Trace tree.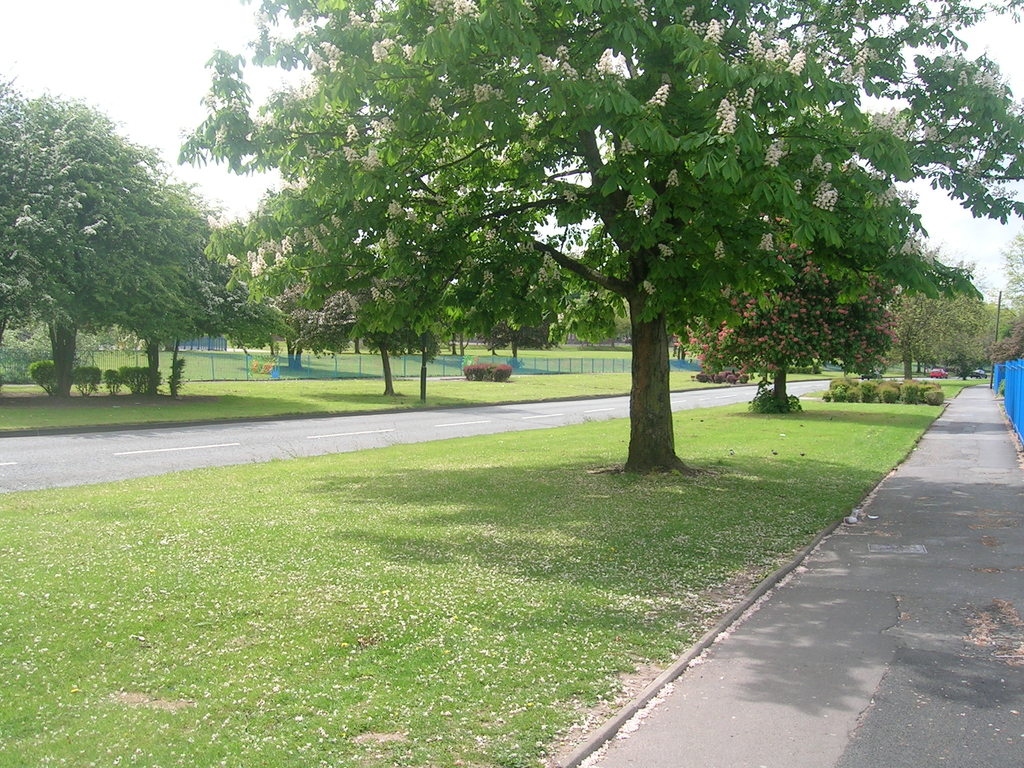
Traced to {"left": 118, "top": 180, "right": 234, "bottom": 387}.
